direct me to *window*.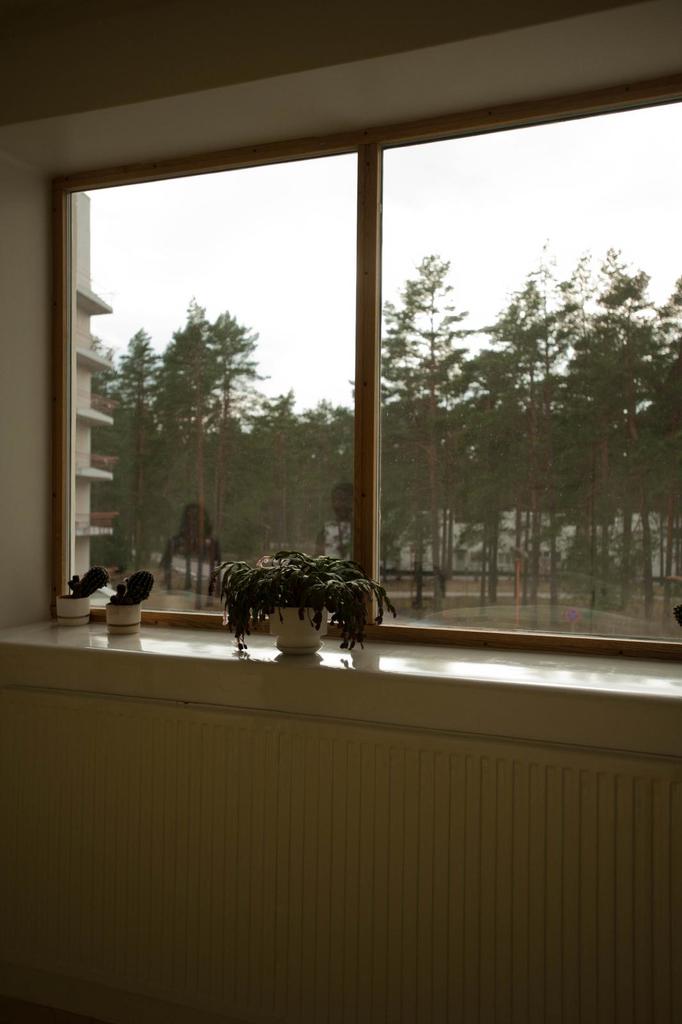
Direction: (x1=50, y1=70, x2=678, y2=660).
